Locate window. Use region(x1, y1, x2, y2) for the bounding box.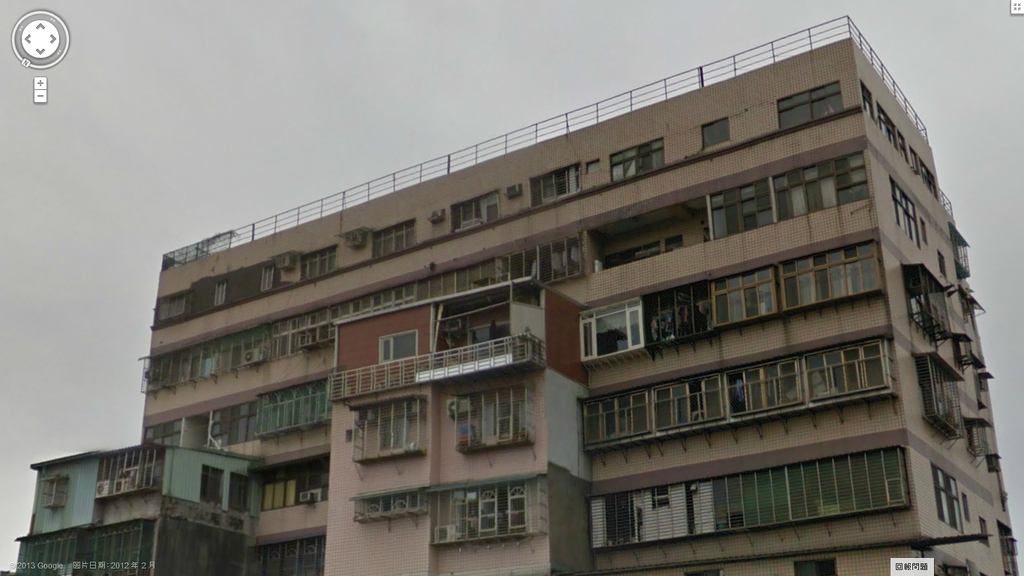
region(900, 259, 951, 350).
